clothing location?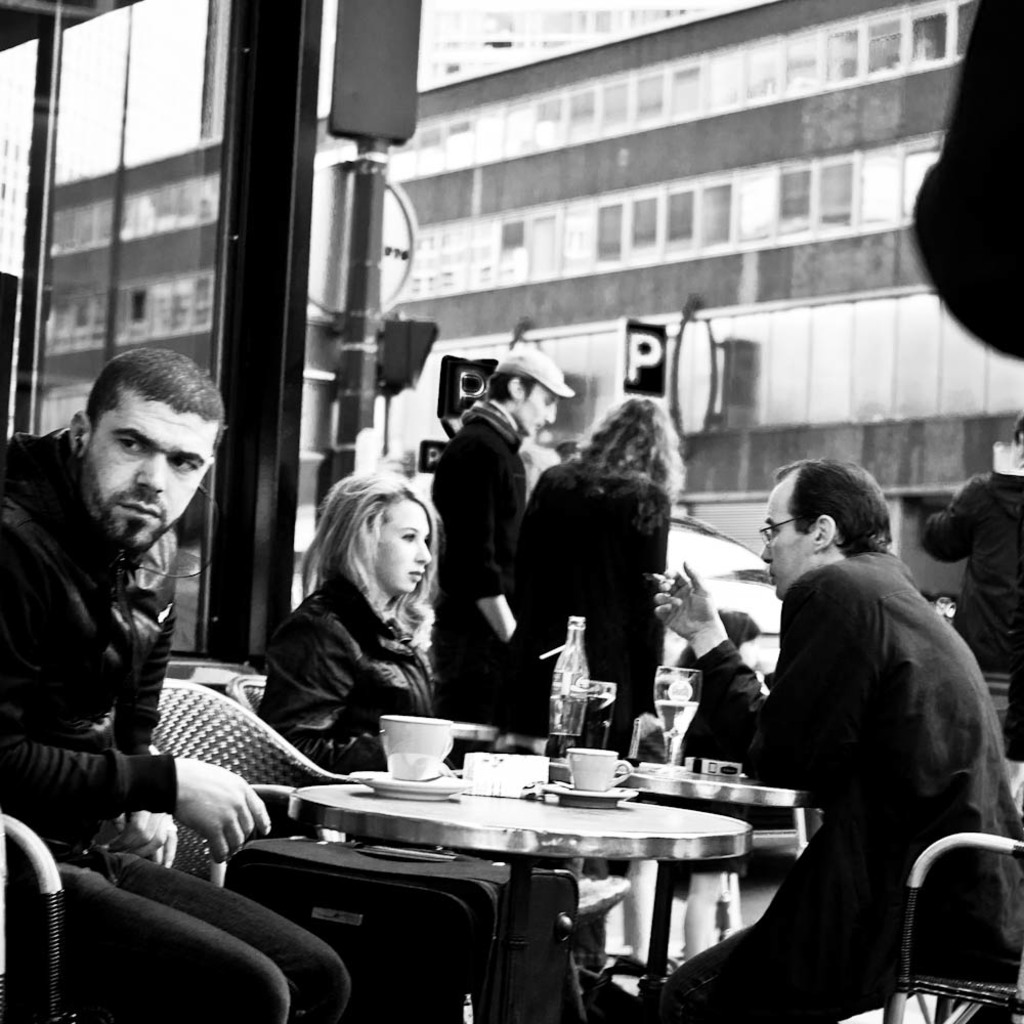
locate(434, 408, 539, 757)
